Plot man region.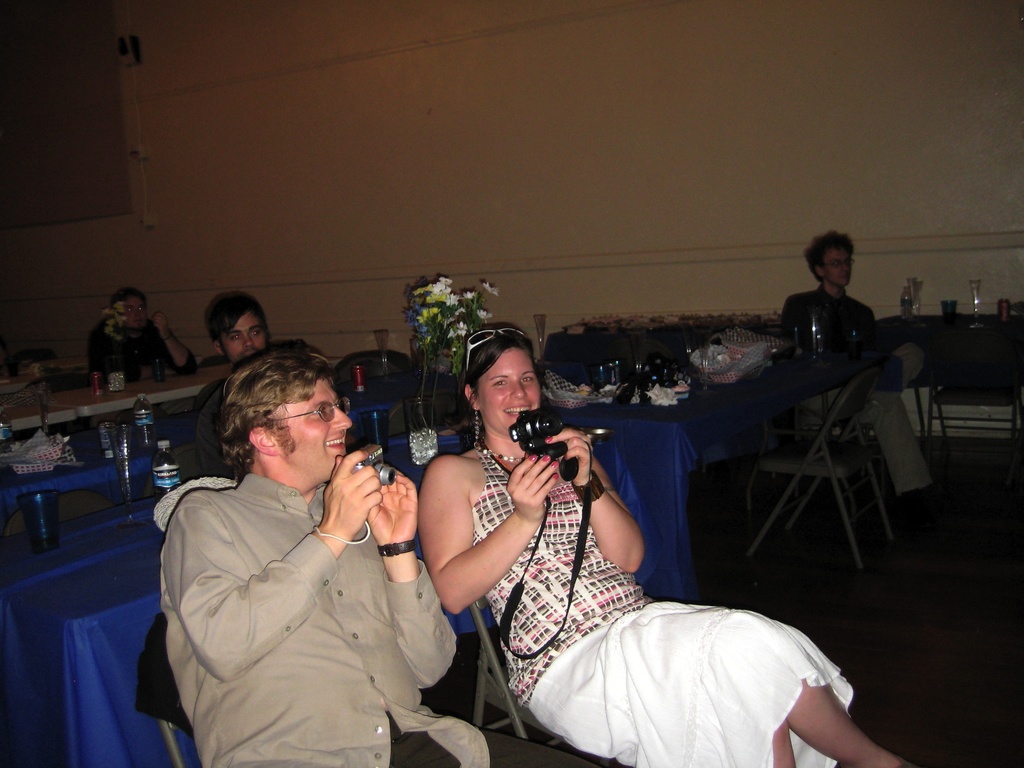
Plotted at region(92, 295, 211, 391).
